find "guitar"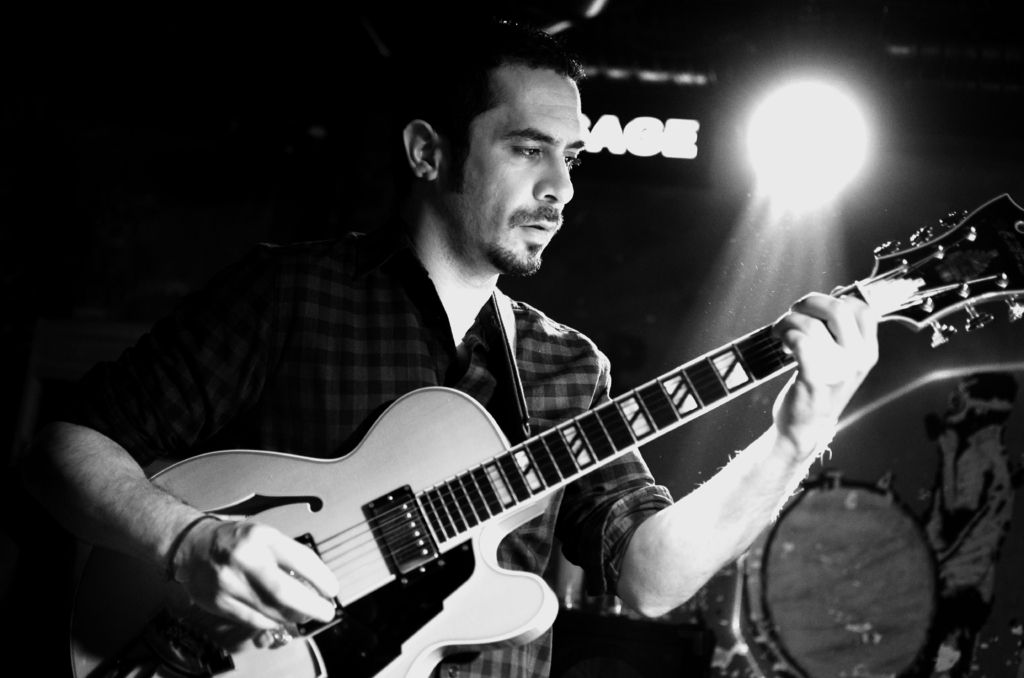
x1=57, y1=190, x2=1023, y2=677
